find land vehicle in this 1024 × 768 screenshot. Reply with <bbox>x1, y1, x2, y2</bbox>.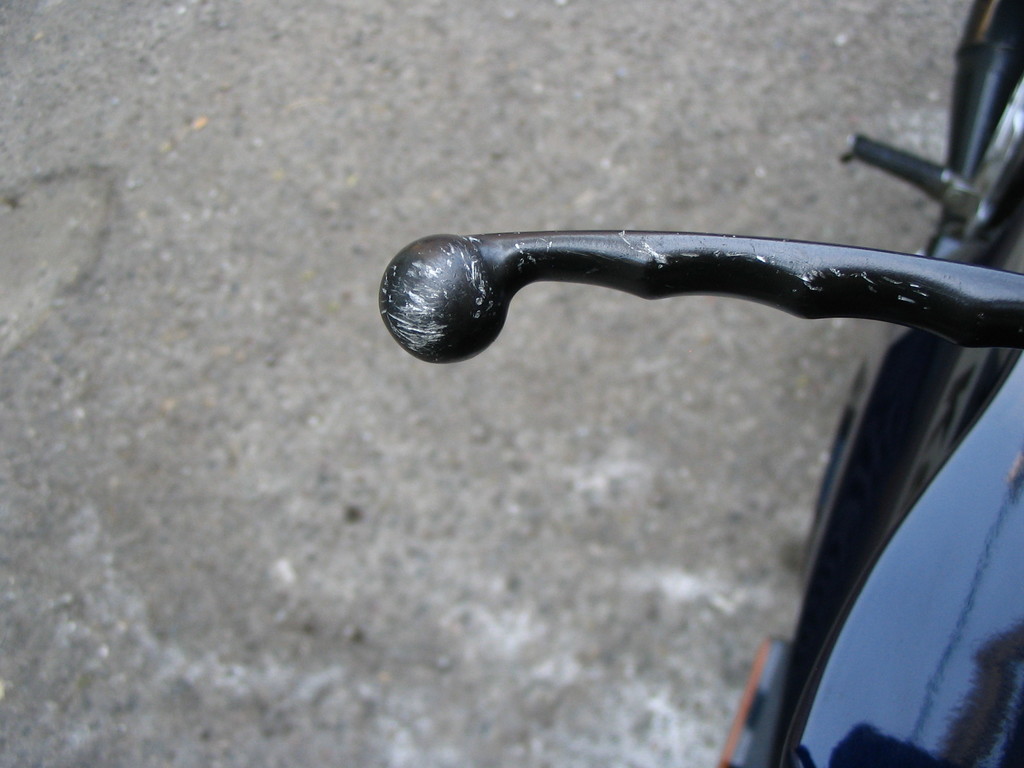
<bbox>366, 0, 1023, 767</bbox>.
